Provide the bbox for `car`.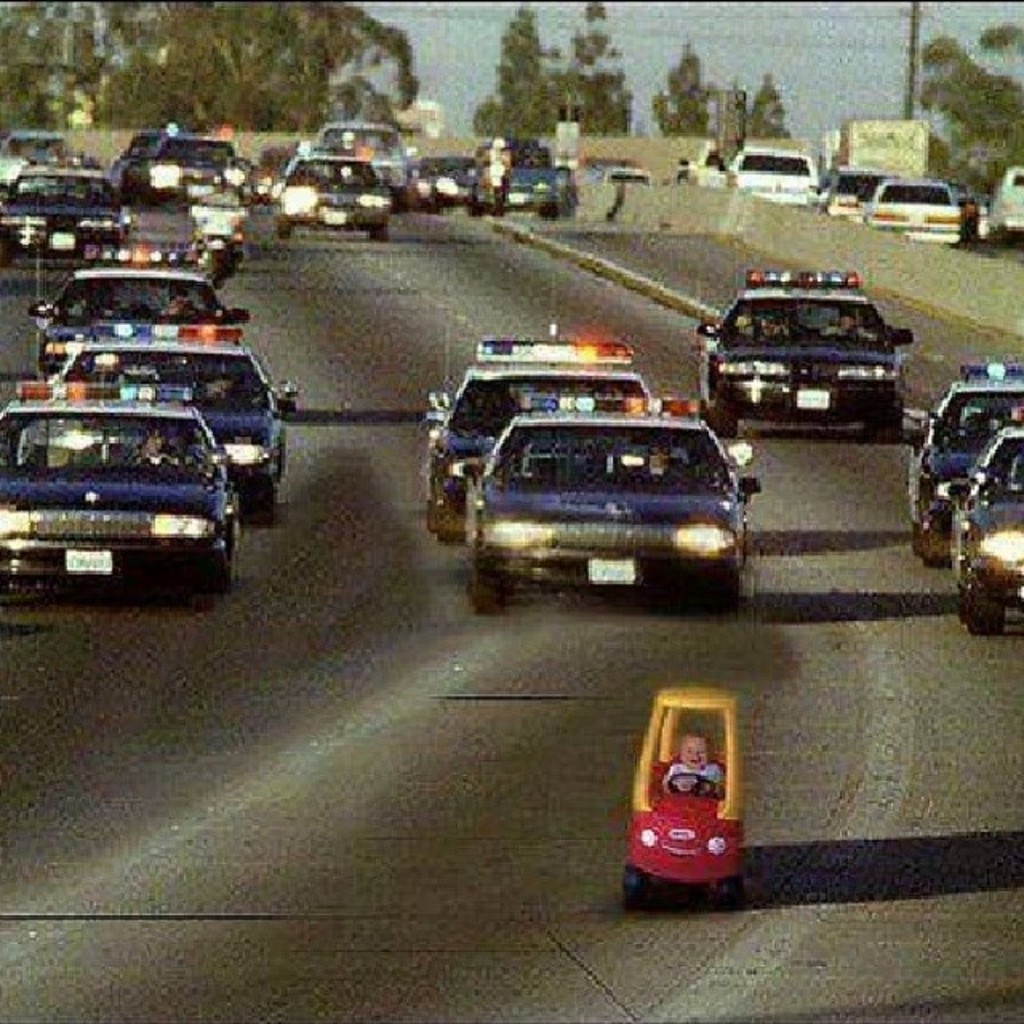
bbox=(690, 267, 910, 443).
